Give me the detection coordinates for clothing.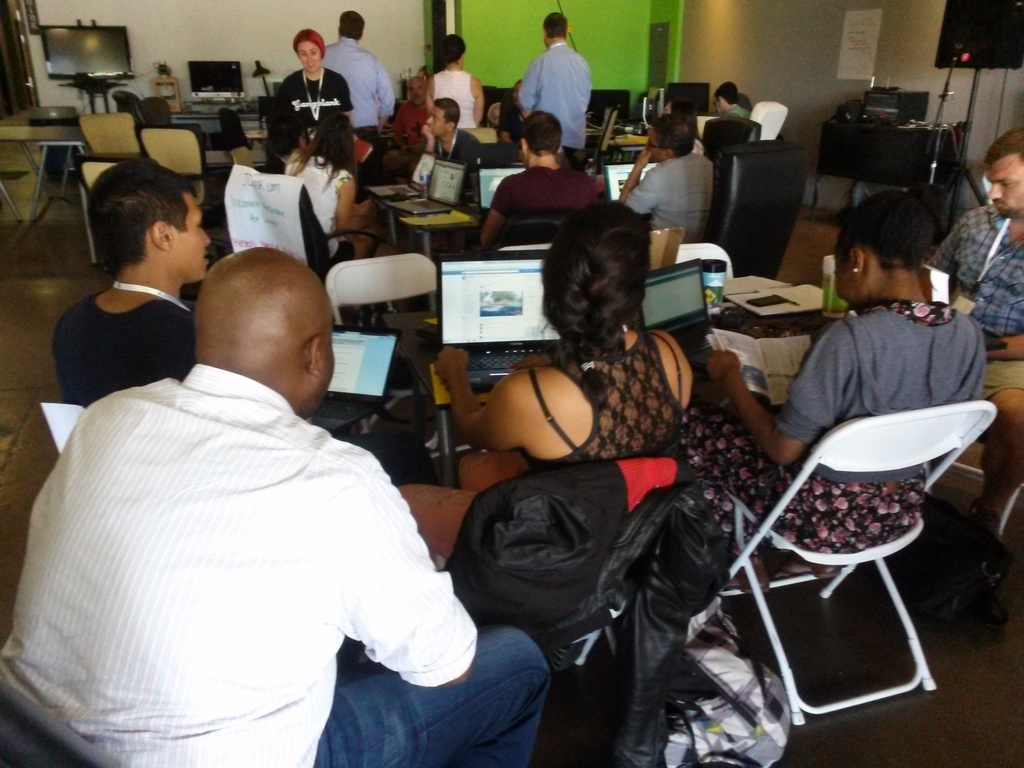
[520, 46, 600, 143].
